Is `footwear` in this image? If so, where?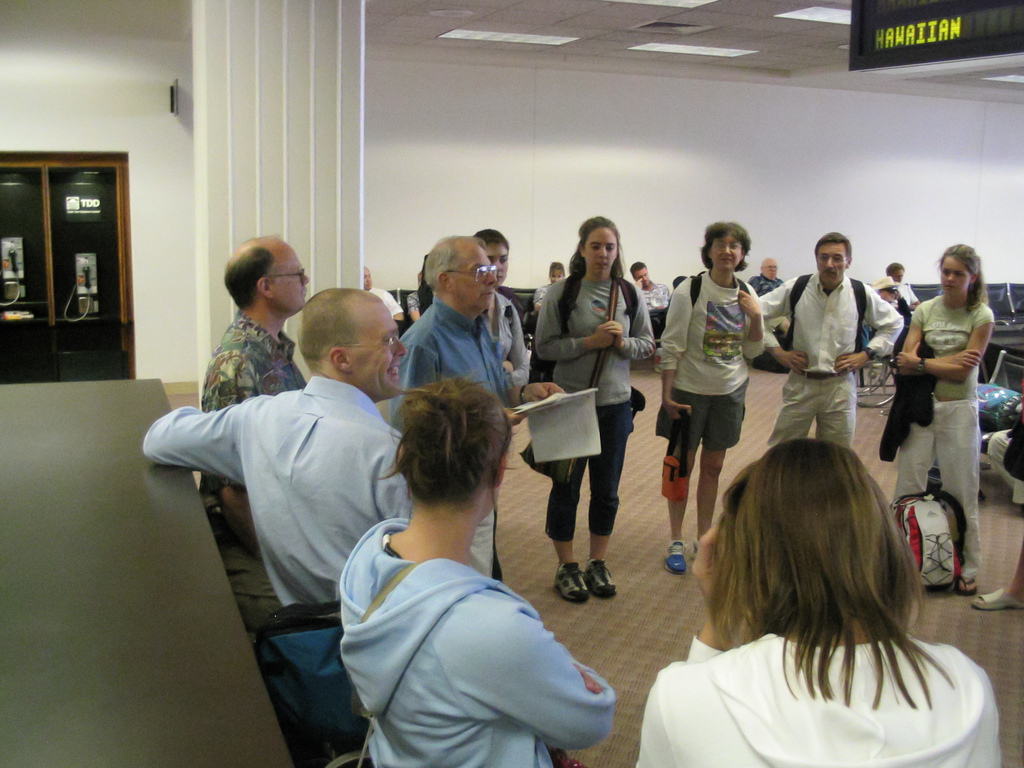
Yes, at (left=553, top=562, right=589, bottom=605).
